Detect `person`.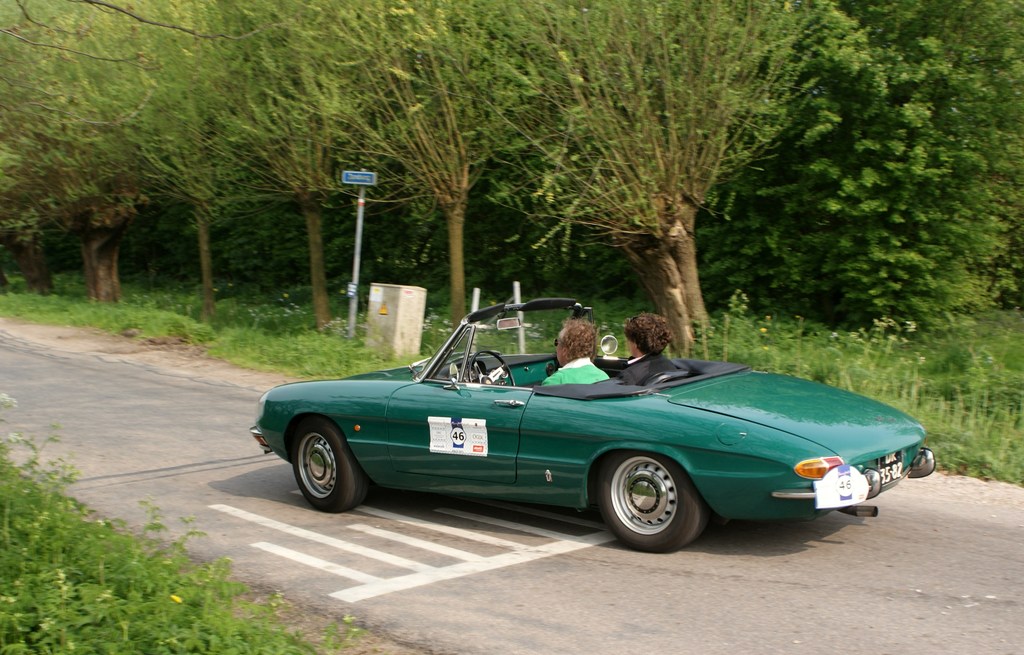
Detected at <bbox>543, 318, 610, 388</bbox>.
